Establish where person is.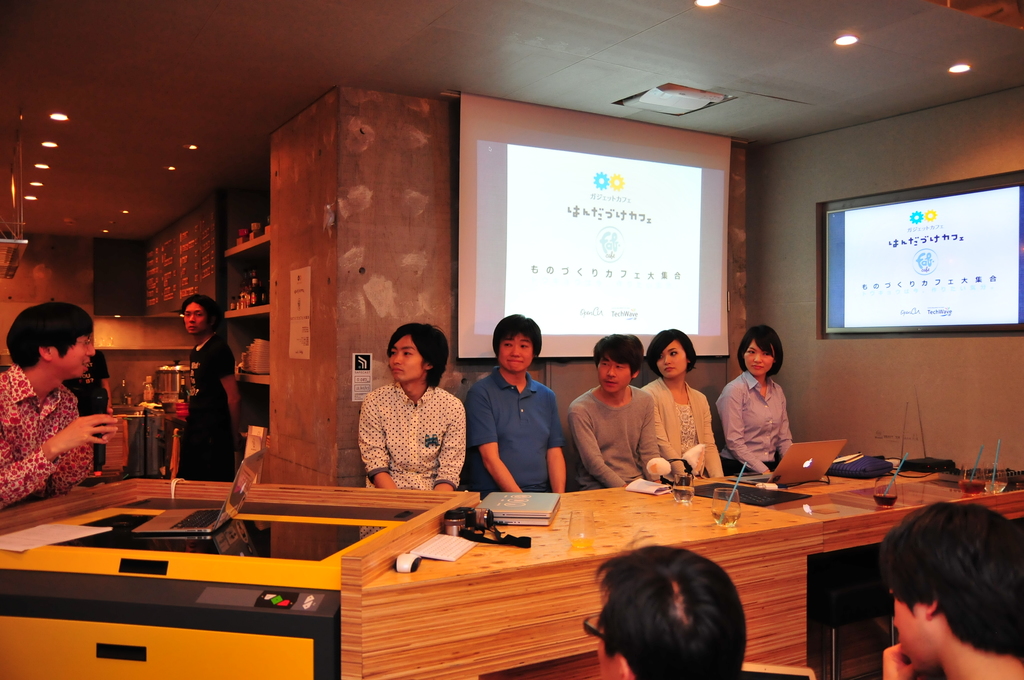
Established at (636,332,726,482).
